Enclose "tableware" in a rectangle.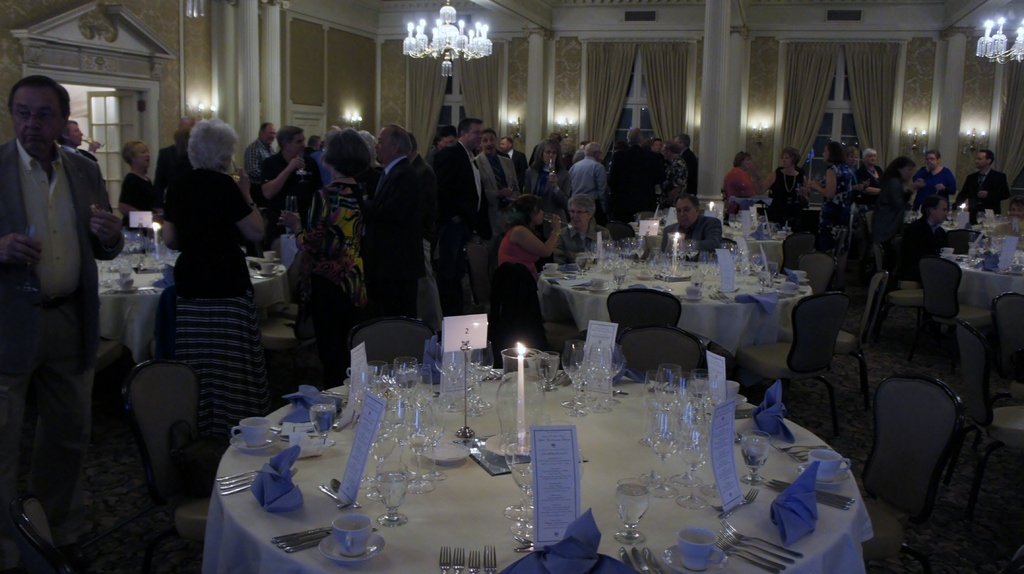
detection(600, 344, 628, 404).
